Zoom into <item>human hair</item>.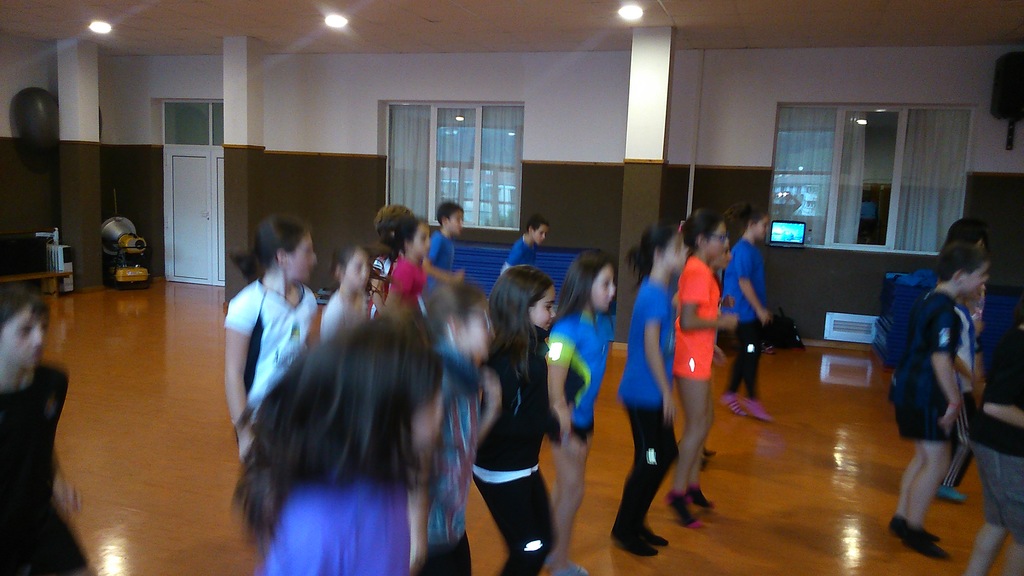
Zoom target: (x1=227, y1=211, x2=310, y2=288).
